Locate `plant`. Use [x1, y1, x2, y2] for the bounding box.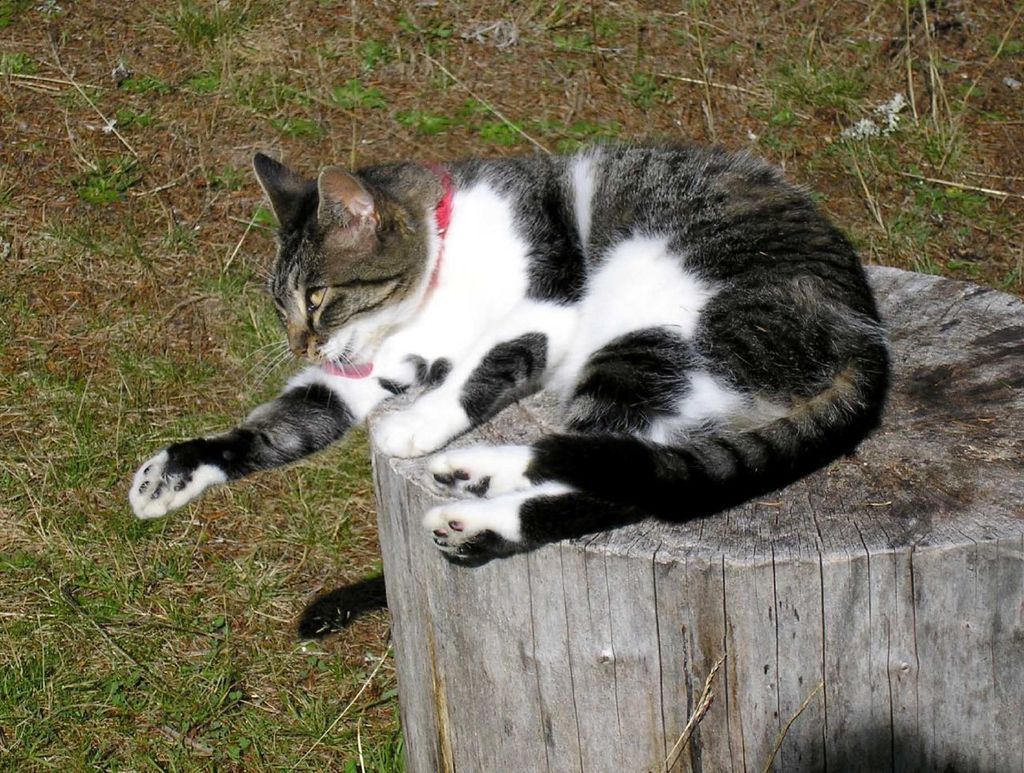
[358, 32, 402, 64].
